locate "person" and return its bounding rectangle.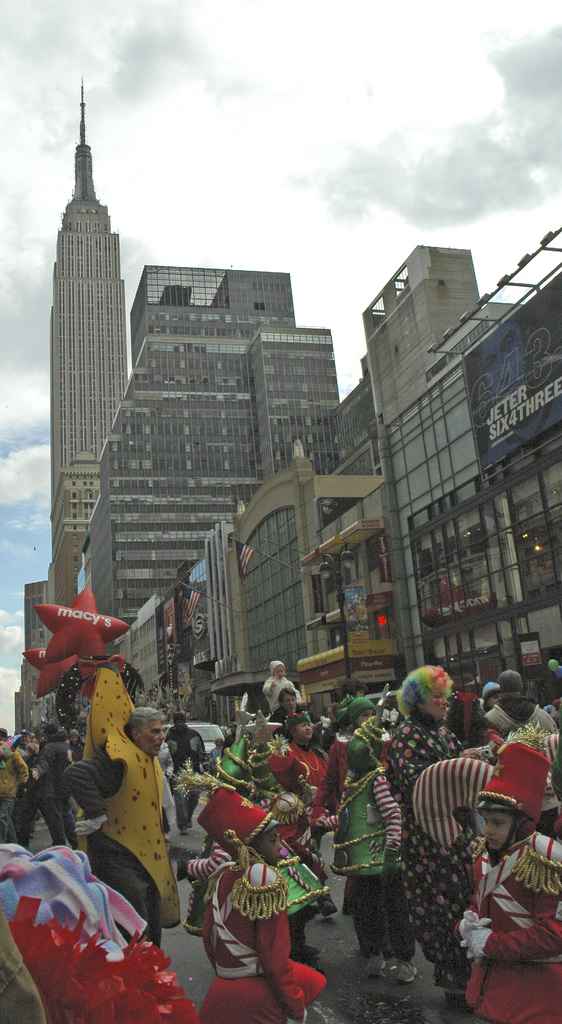
bbox(0, 719, 36, 844).
